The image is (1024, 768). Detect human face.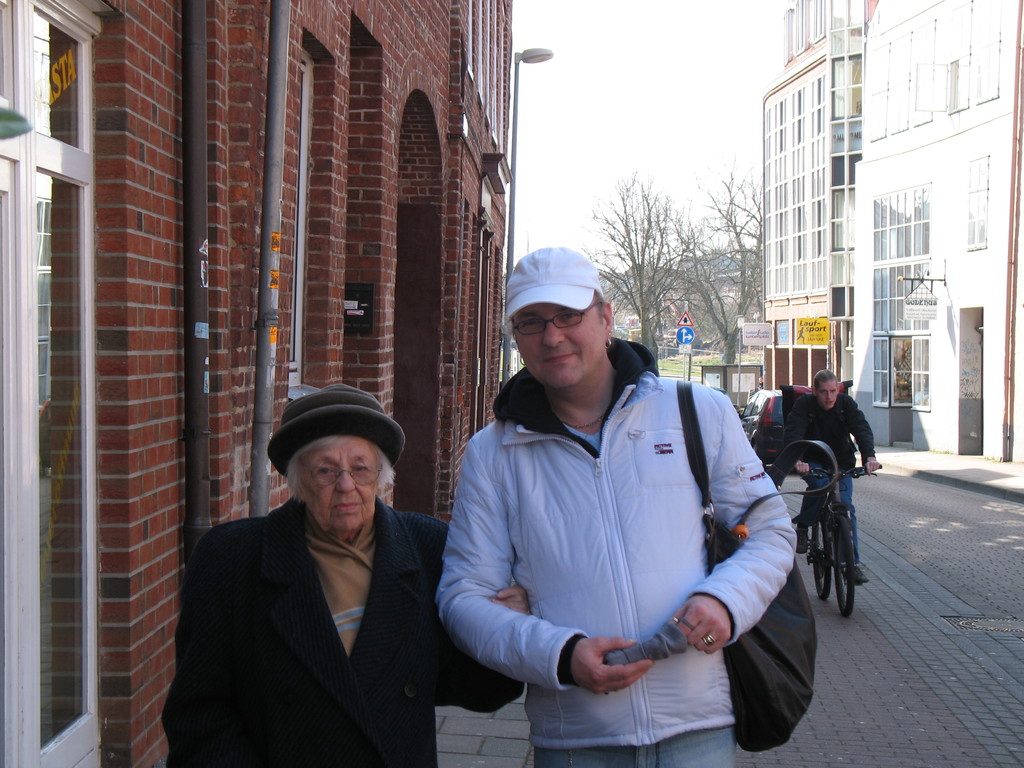
Detection: box=[816, 381, 837, 412].
